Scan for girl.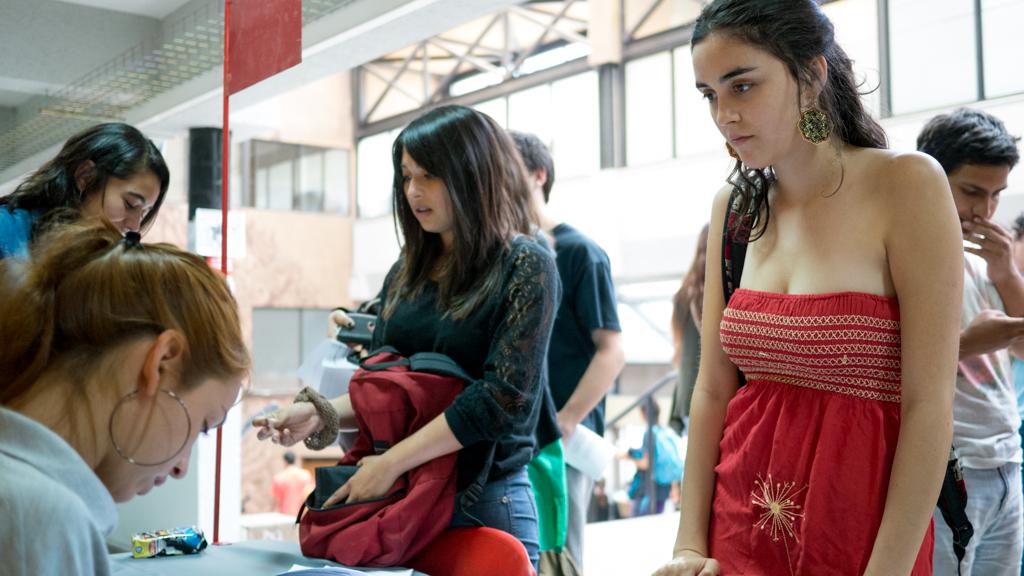
Scan result: {"x1": 650, "y1": 0, "x2": 964, "y2": 575}.
